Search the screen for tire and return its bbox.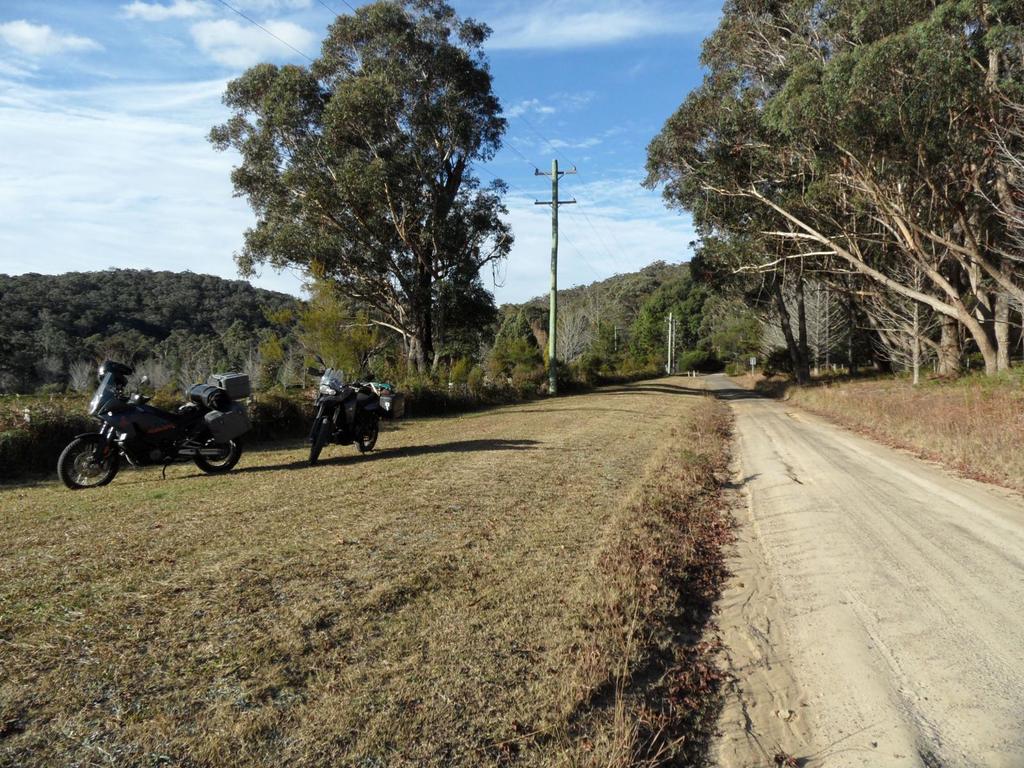
Found: {"left": 192, "top": 433, "right": 250, "bottom": 477}.
